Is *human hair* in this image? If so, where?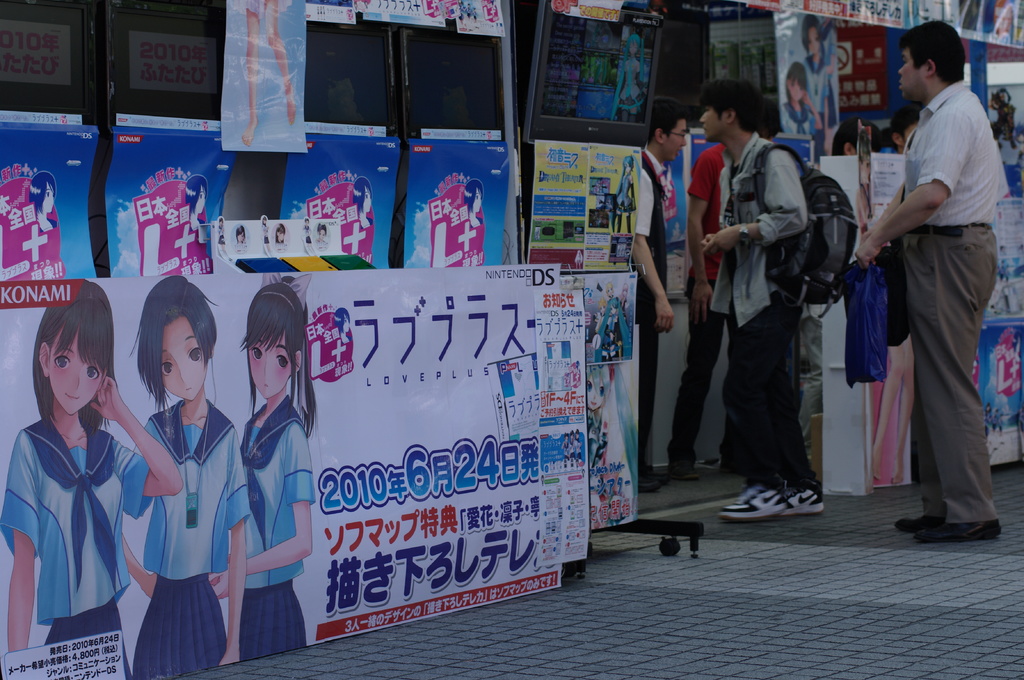
Yes, at locate(240, 279, 320, 439).
